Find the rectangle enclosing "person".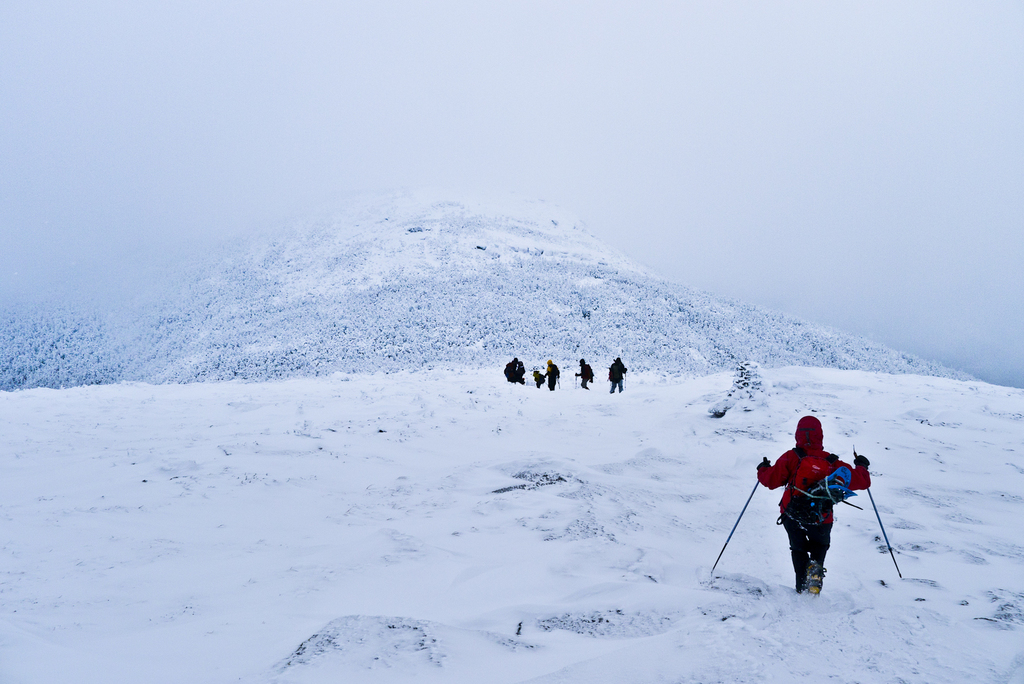
detection(765, 417, 865, 619).
